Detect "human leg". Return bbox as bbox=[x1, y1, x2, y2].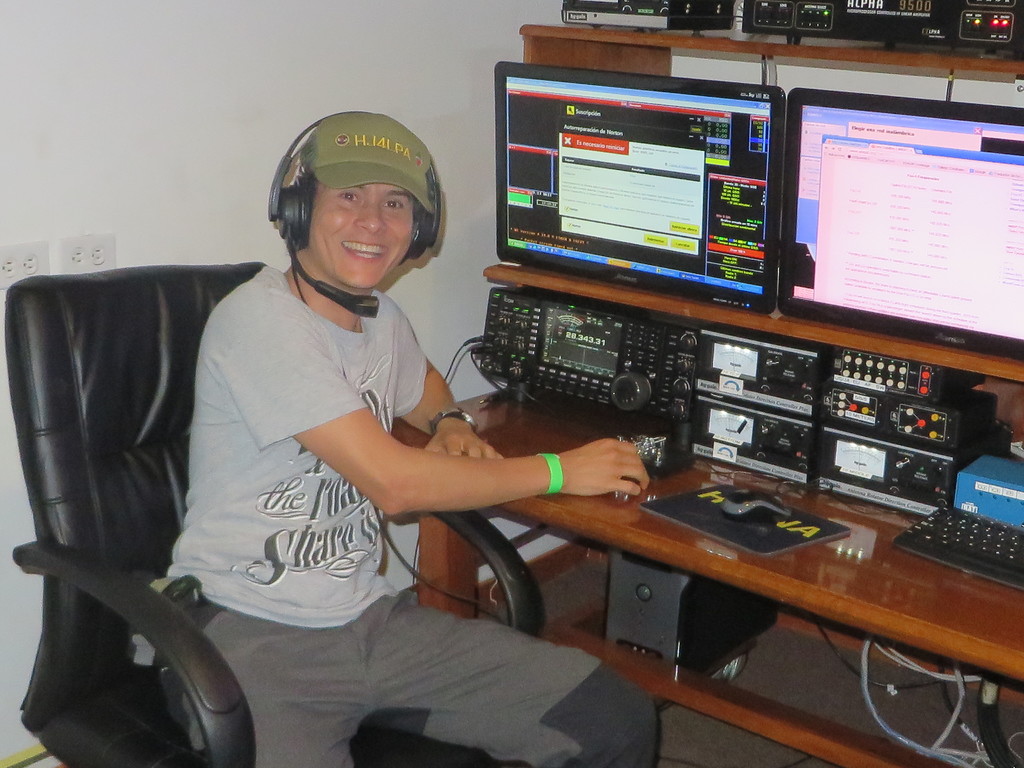
bbox=[184, 600, 359, 767].
